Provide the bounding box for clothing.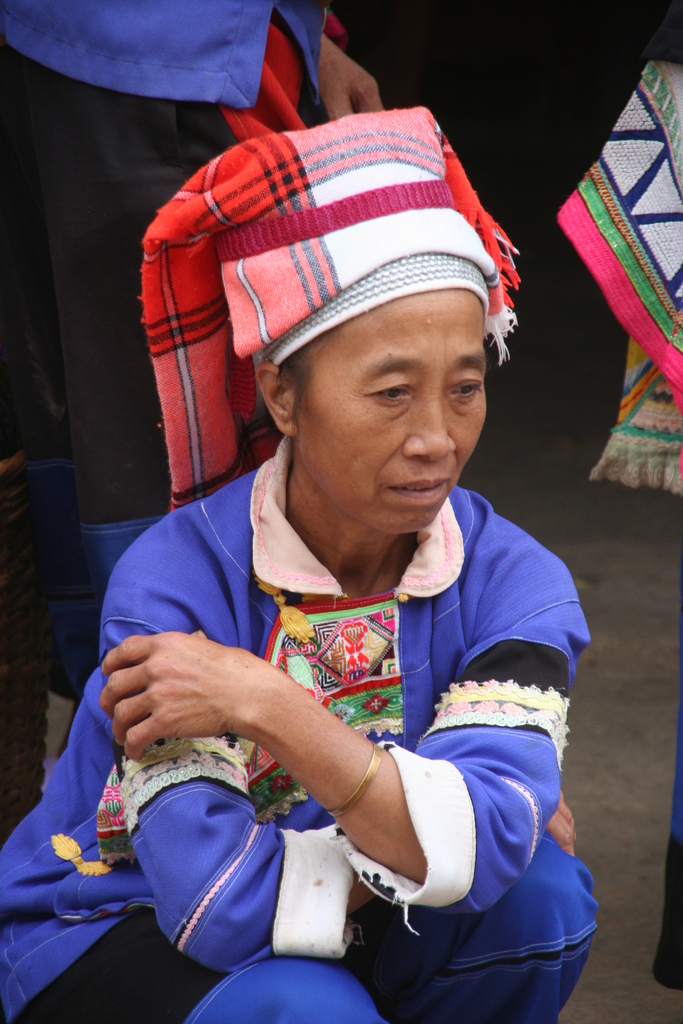
detection(0, 1, 354, 816).
